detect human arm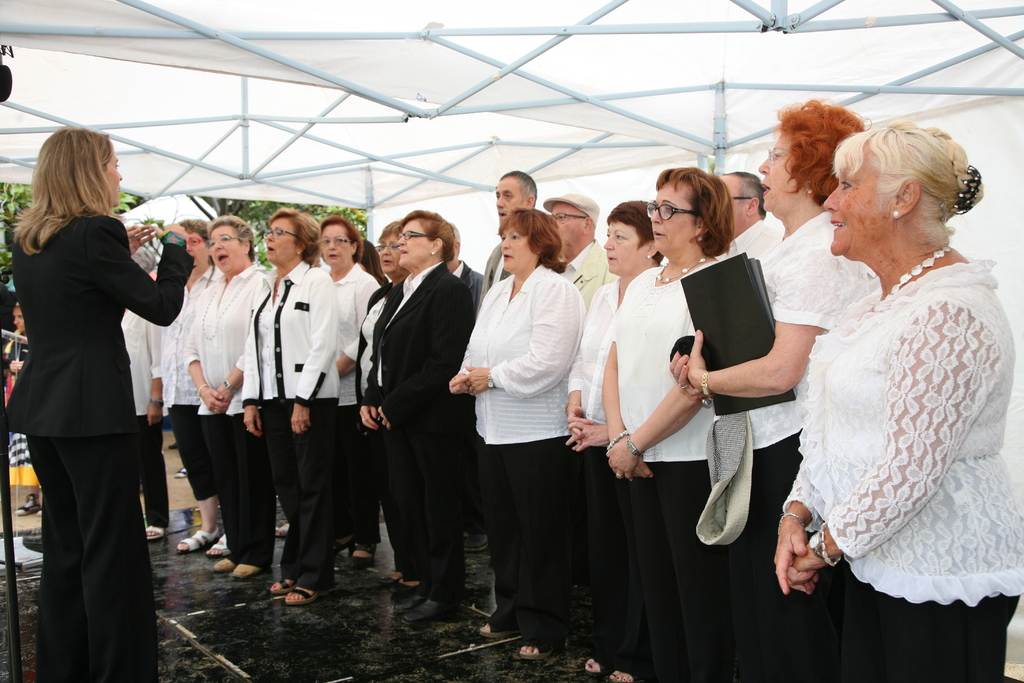
94,219,193,327
